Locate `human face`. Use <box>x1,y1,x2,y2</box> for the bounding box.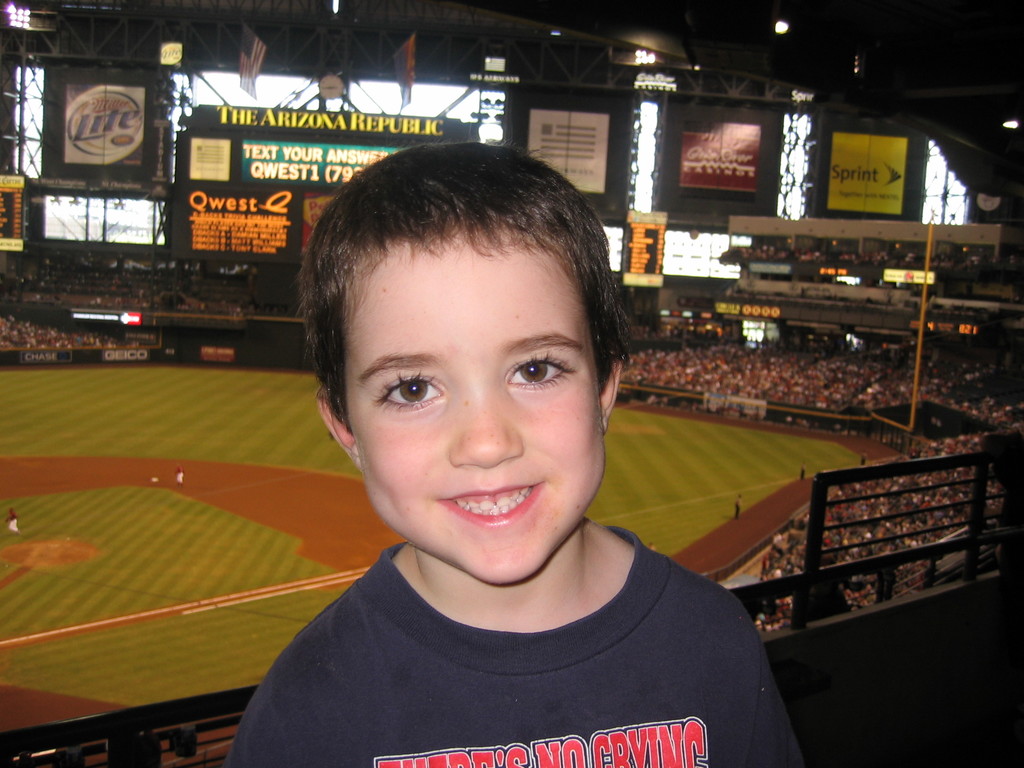
<box>342,224,610,582</box>.
